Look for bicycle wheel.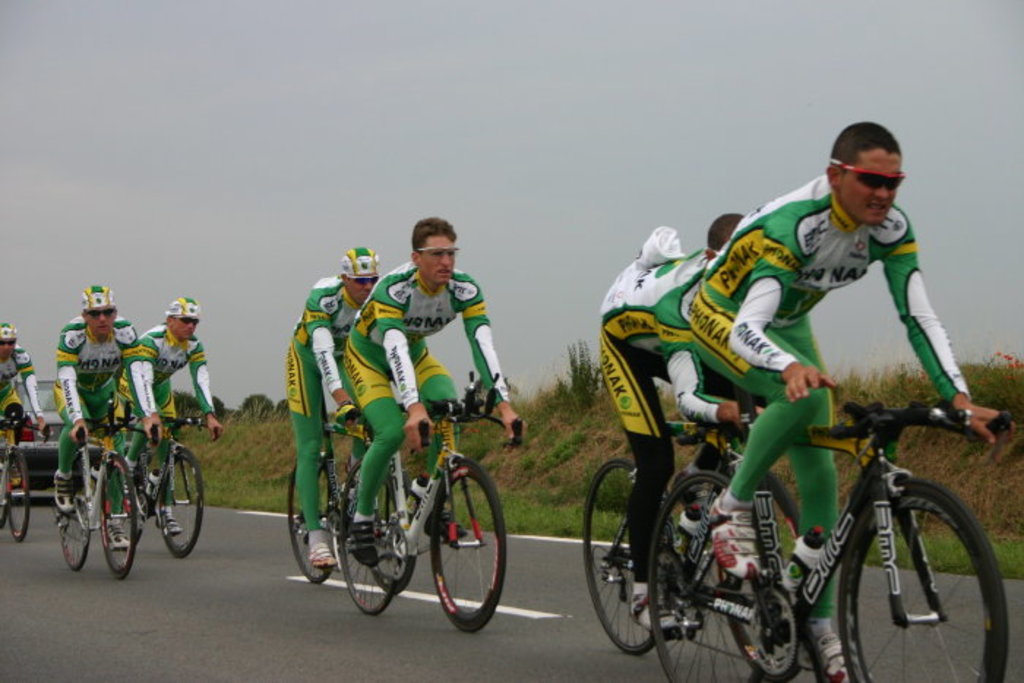
Found: [364,469,421,588].
